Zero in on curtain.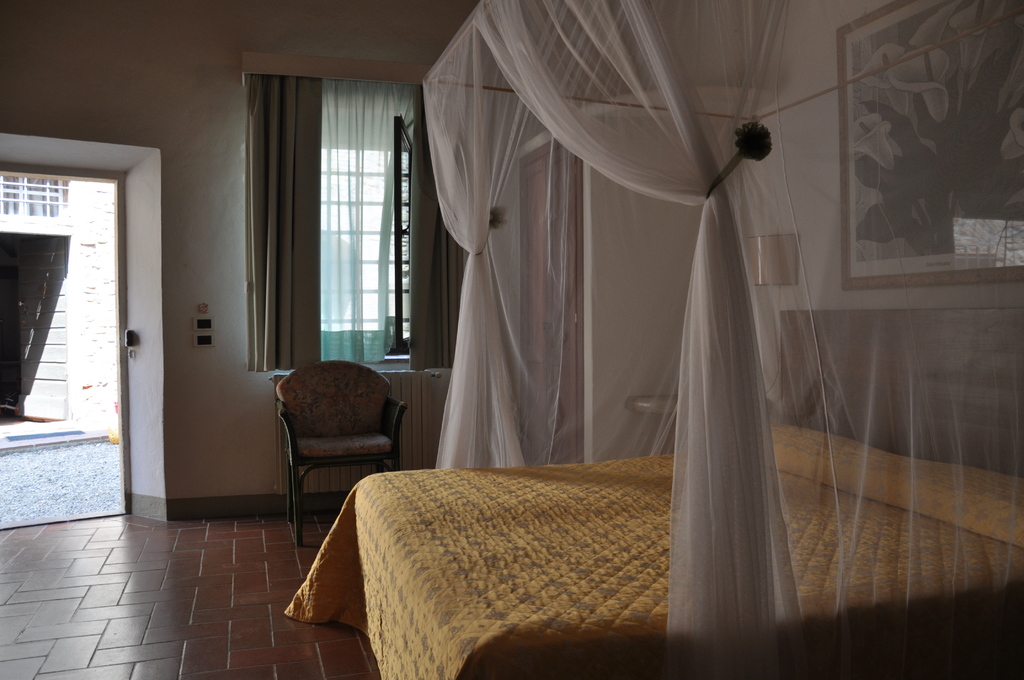
Zeroed in: 416:0:1023:679.
